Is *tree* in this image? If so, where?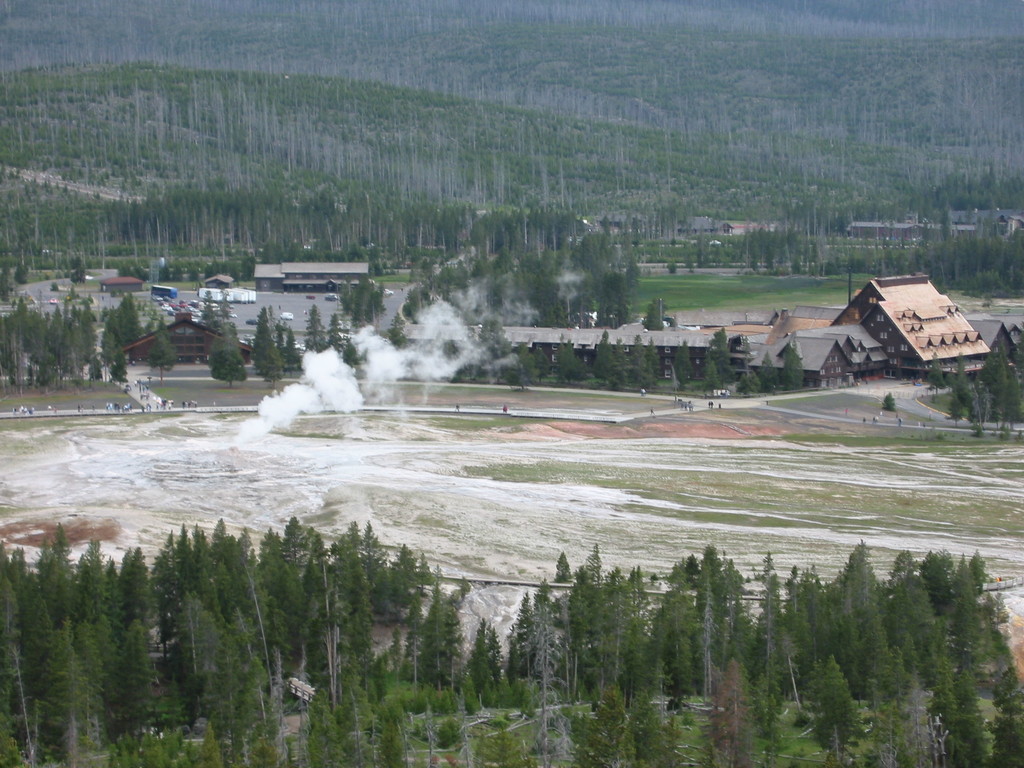
Yes, at bbox(387, 316, 406, 347).
